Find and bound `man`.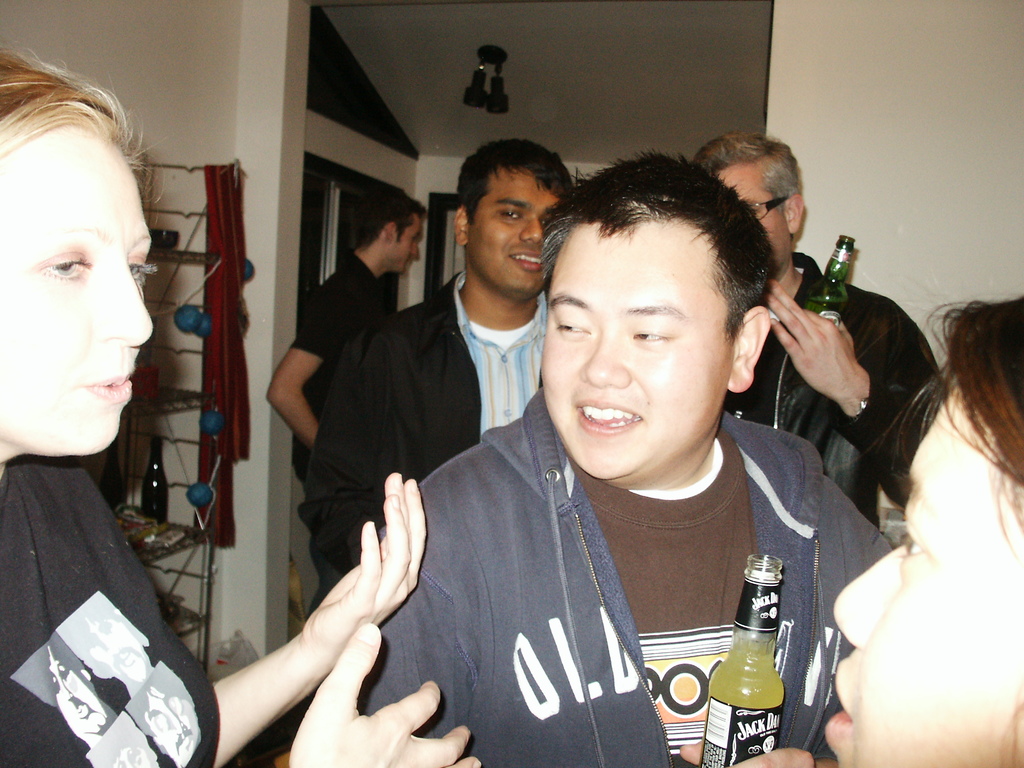
Bound: <region>689, 126, 949, 528</region>.
